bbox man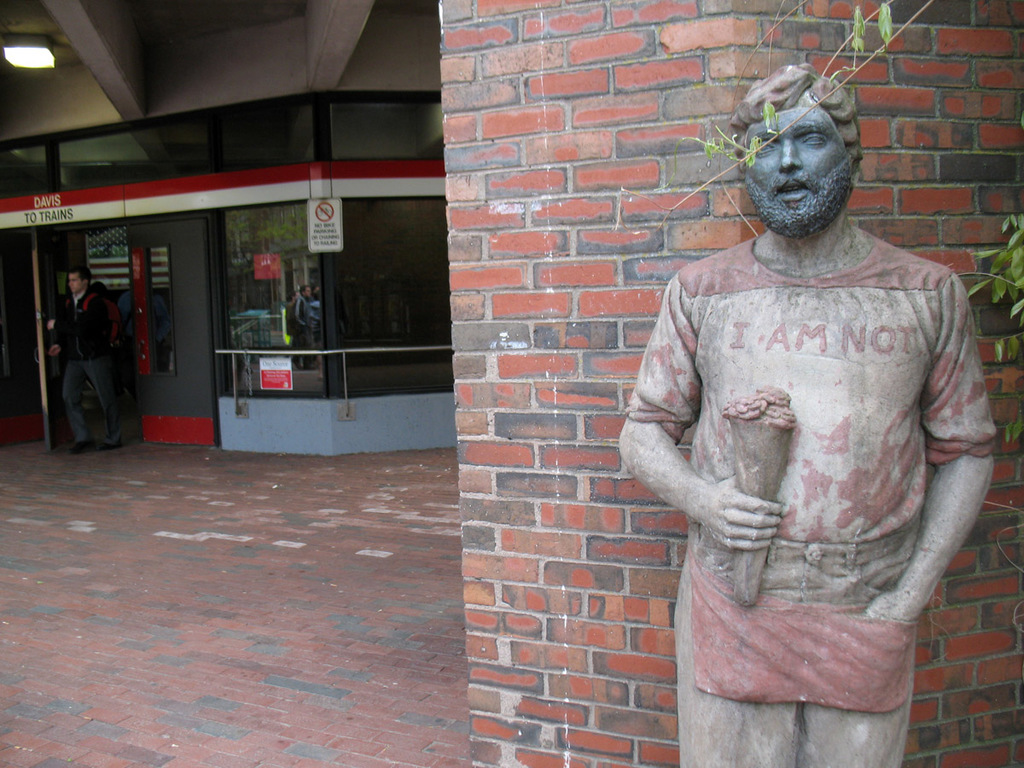
select_region(632, 62, 993, 736)
